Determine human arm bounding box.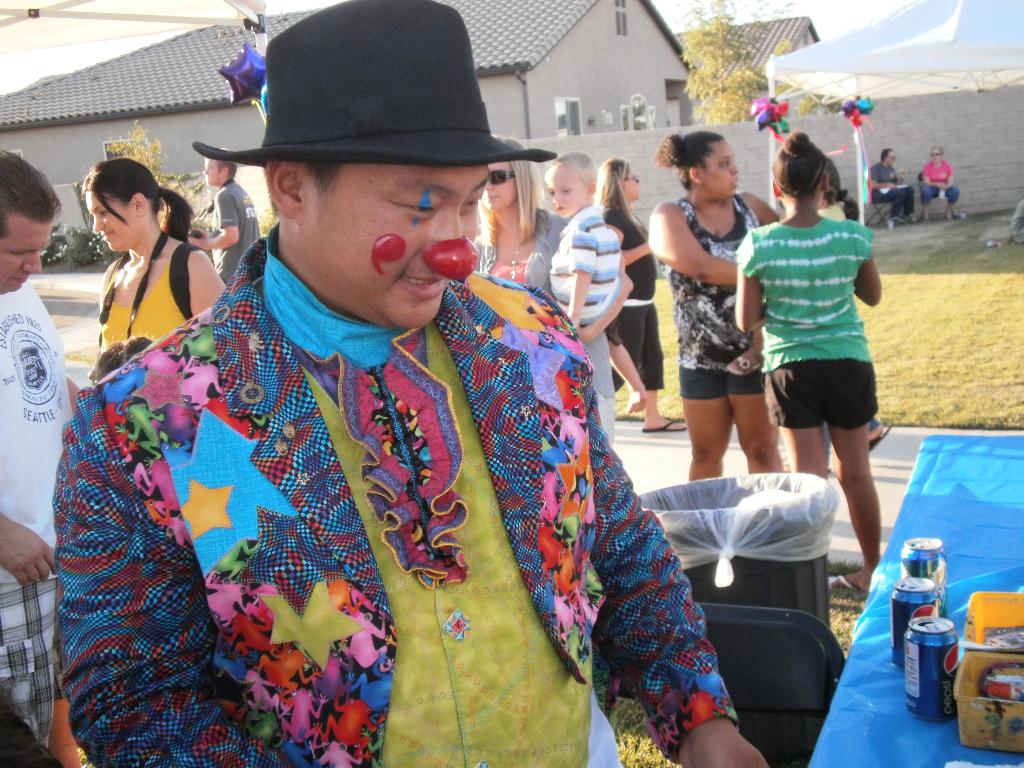
Determined: (188, 249, 227, 321).
